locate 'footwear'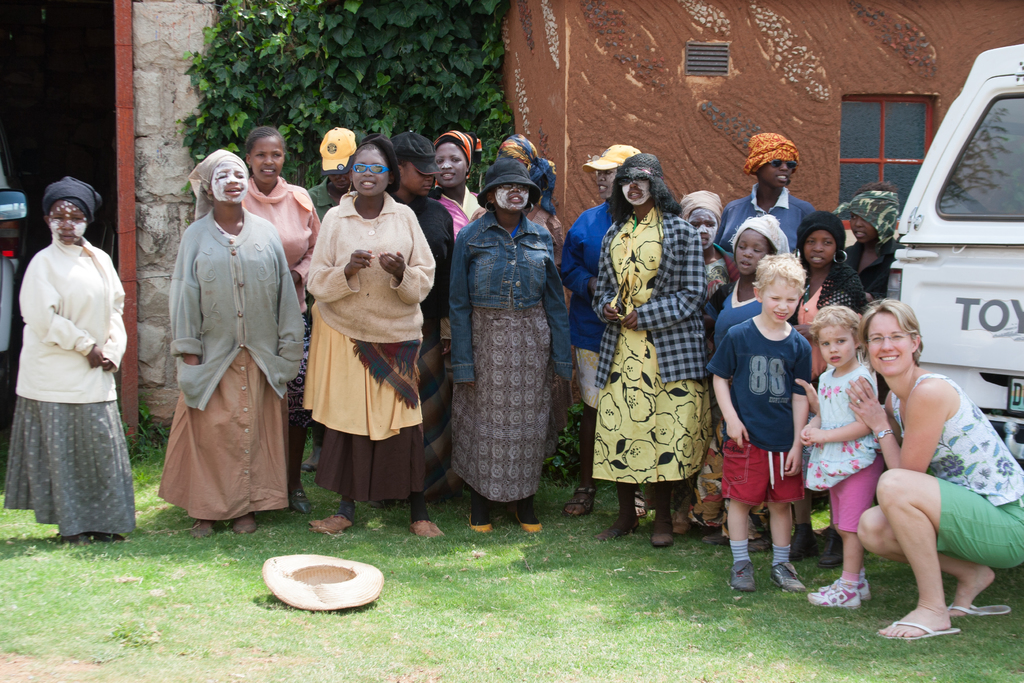
box(651, 519, 675, 545)
